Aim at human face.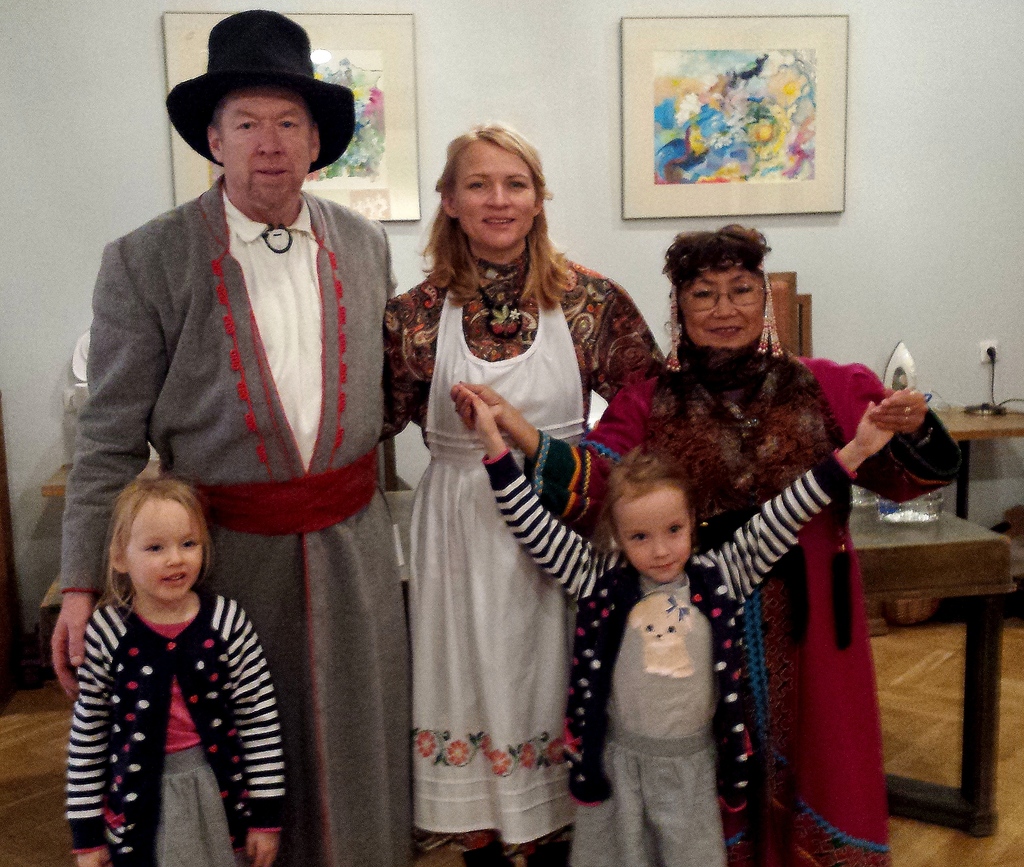
Aimed at x1=681, y1=278, x2=763, y2=351.
